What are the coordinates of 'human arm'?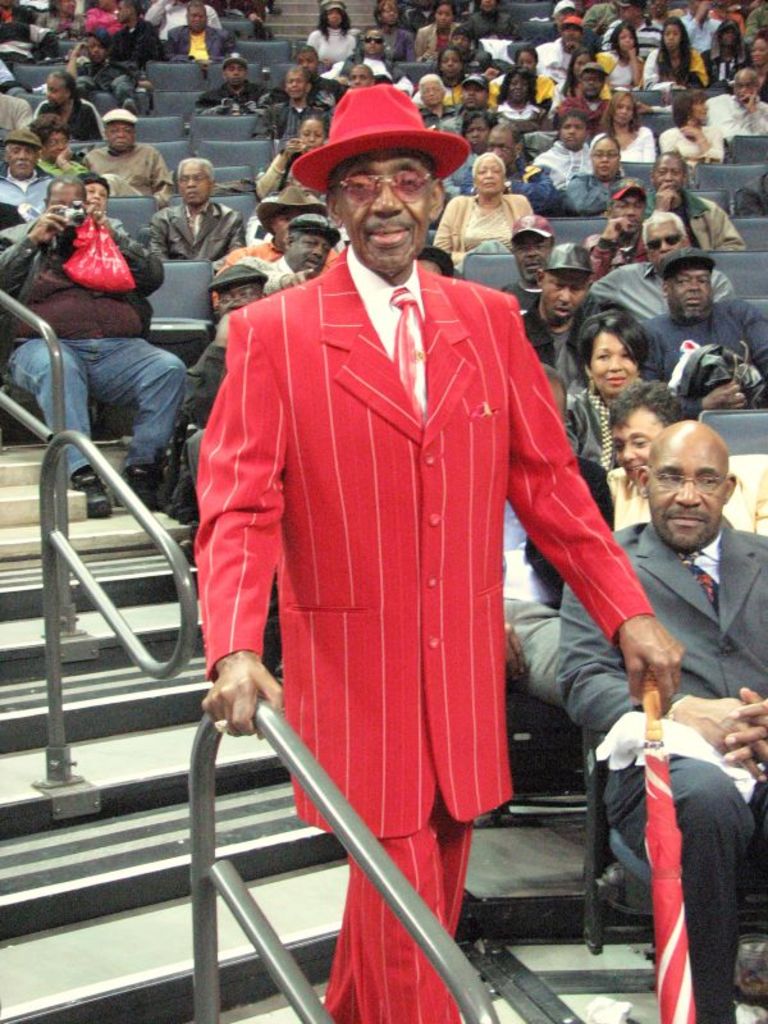
x1=626, y1=42, x2=646, y2=92.
